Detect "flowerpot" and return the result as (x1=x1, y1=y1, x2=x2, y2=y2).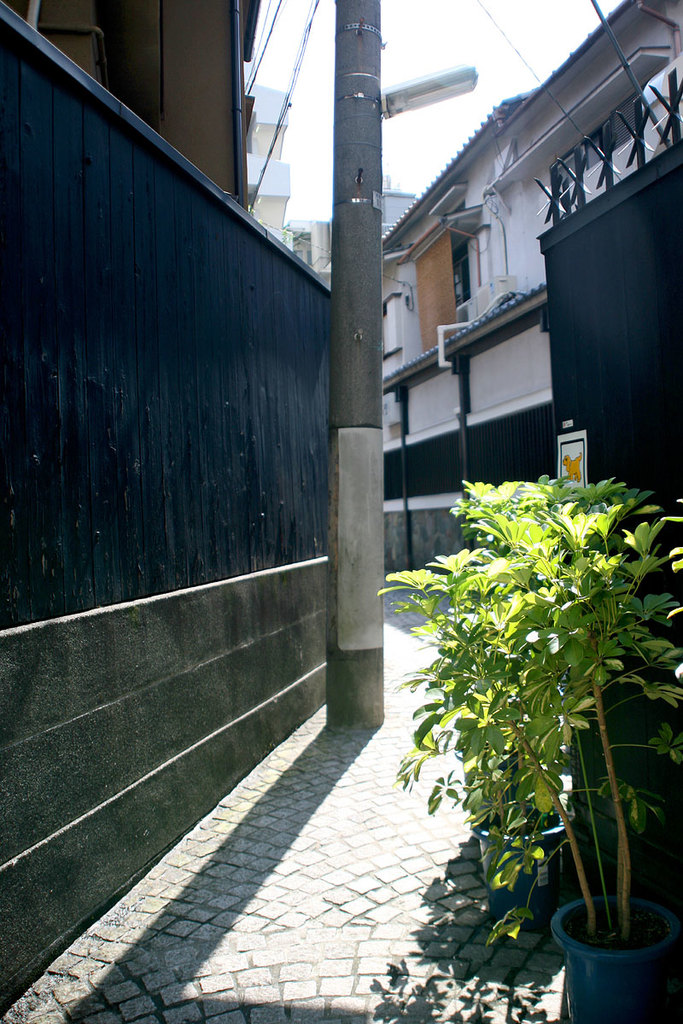
(x1=561, y1=883, x2=680, y2=1014).
